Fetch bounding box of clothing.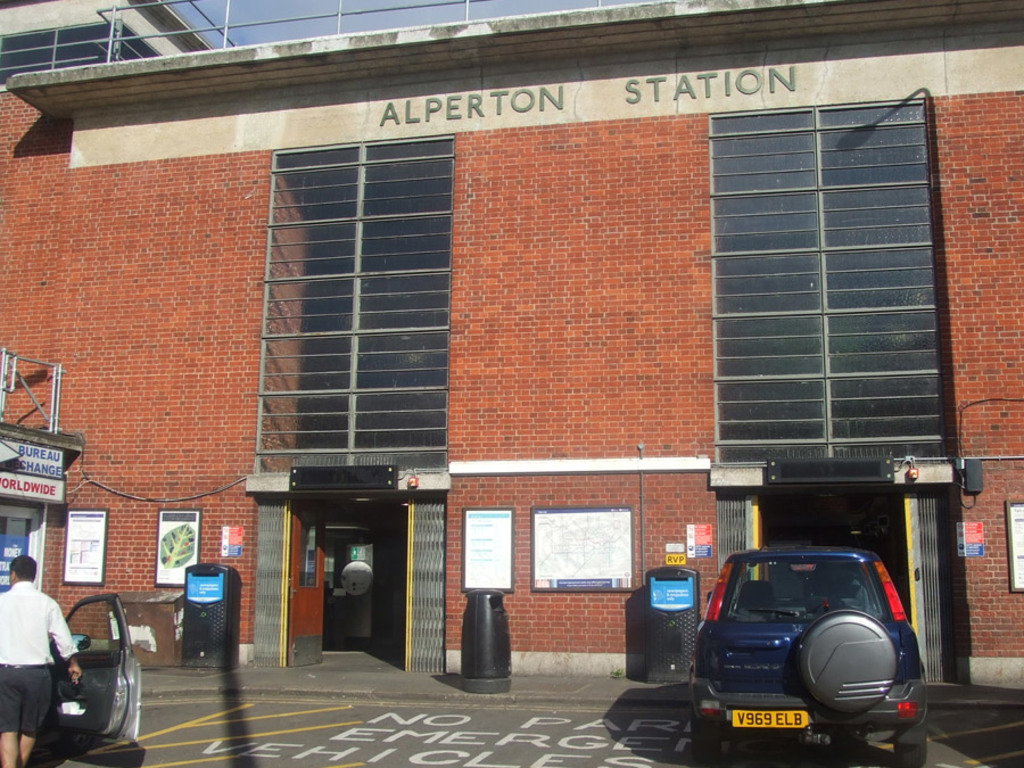
Bbox: {"x1": 0, "y1": 579, "x2": 84, "y2": 742}.
